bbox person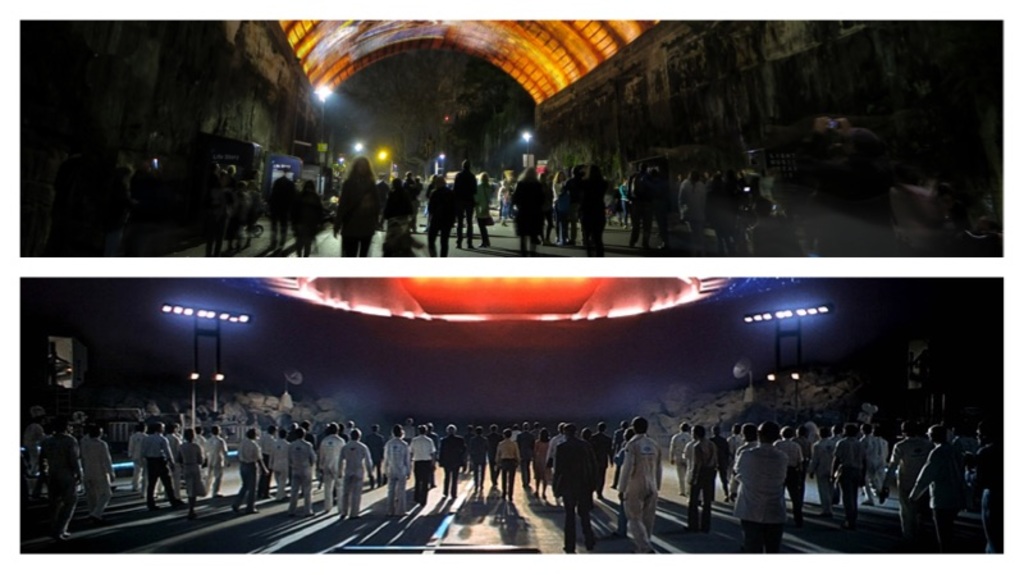
left=40, top=416, right=83, bottom=538
